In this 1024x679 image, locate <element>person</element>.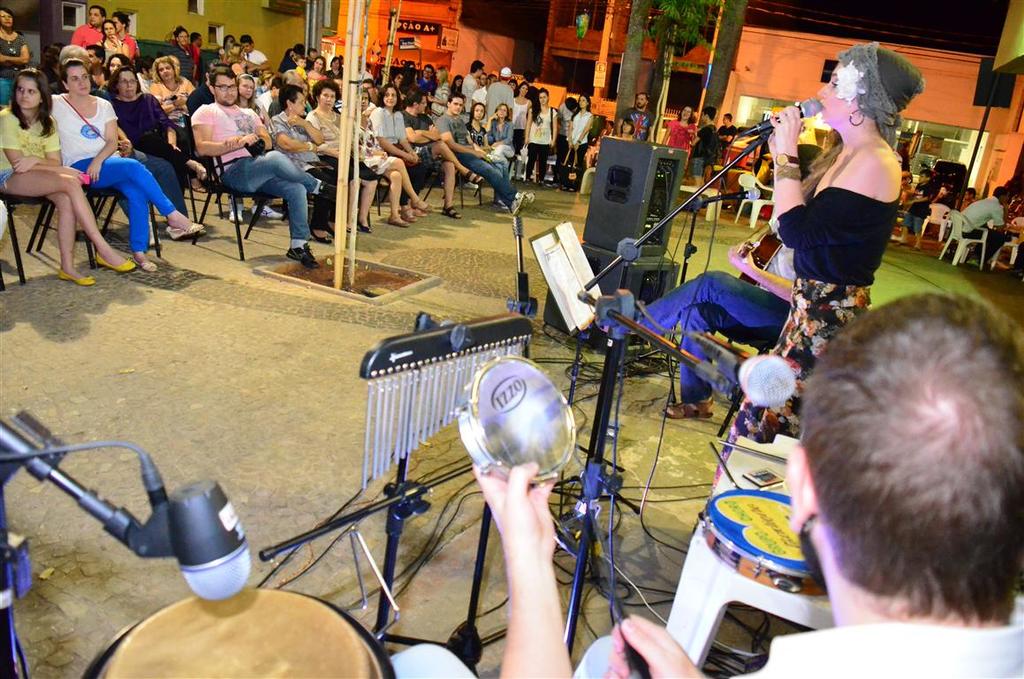
Bounding box: detection(958, 187, 980, 208).
